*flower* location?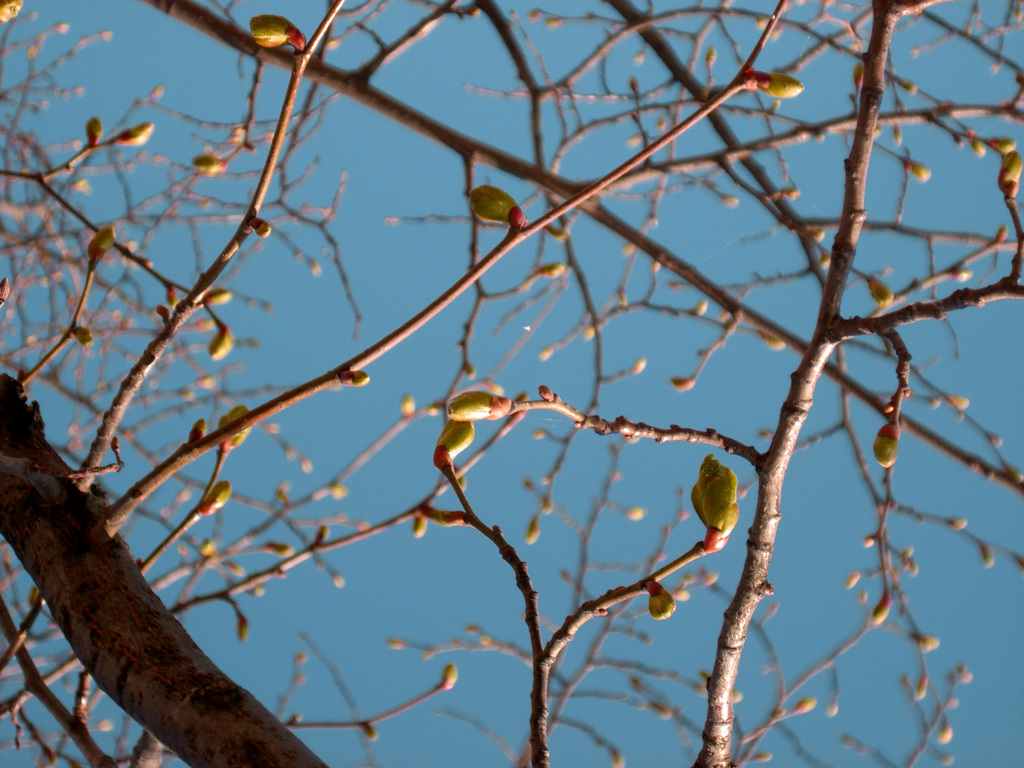
<region>966, 124, 985, 156</region>
